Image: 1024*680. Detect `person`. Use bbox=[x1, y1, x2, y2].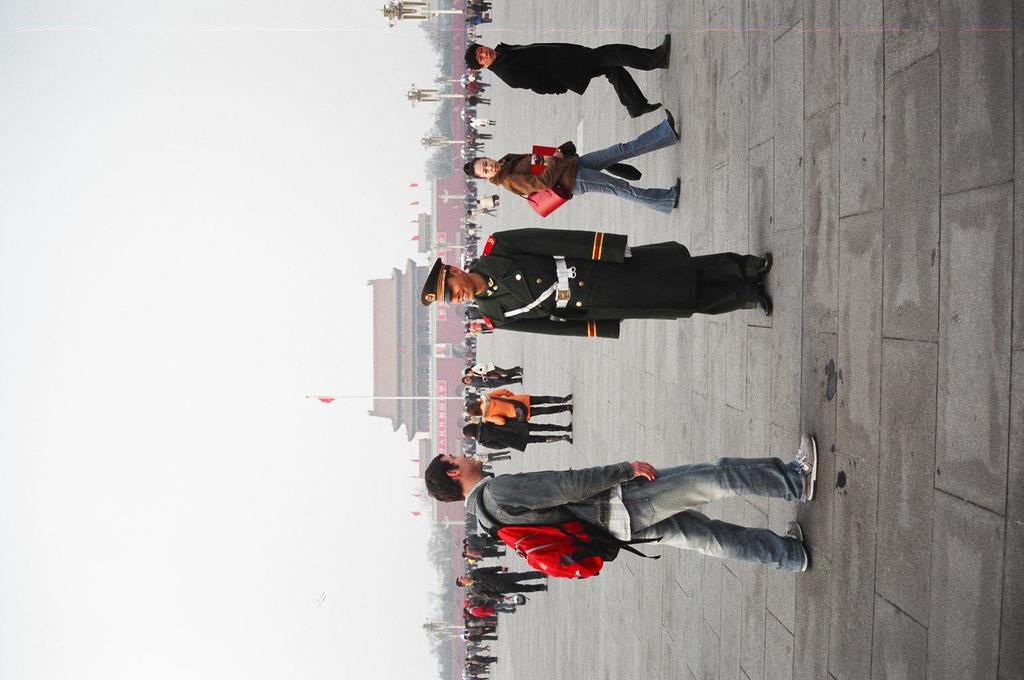
bbox=[417, 234, 779, 340].
